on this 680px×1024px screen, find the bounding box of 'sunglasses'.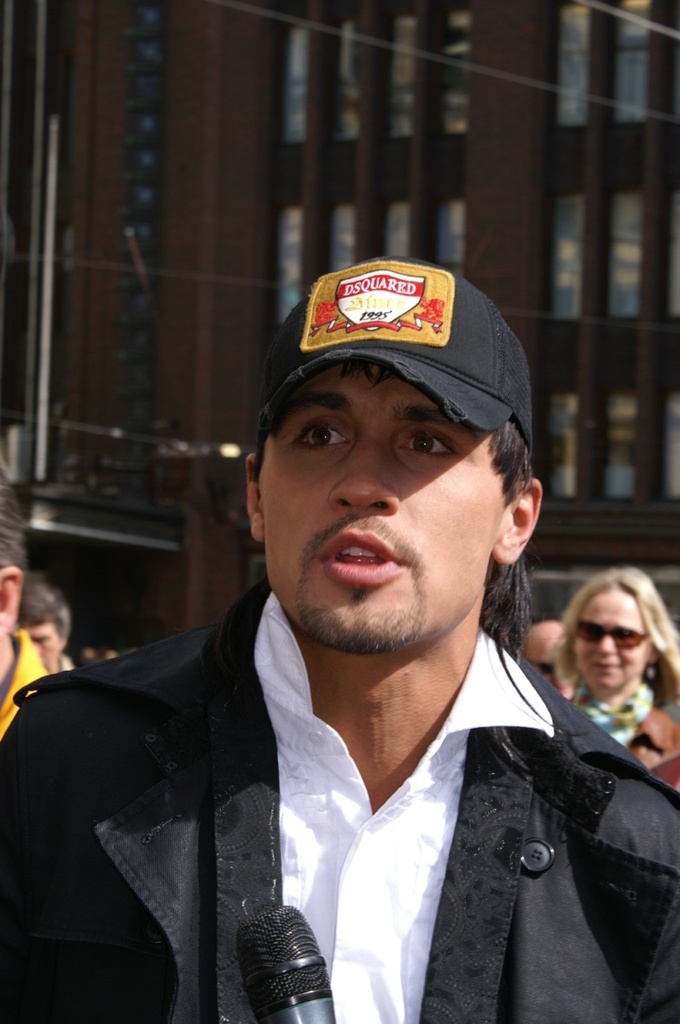
Bounding box: locate(537, 660, 555, 679).
